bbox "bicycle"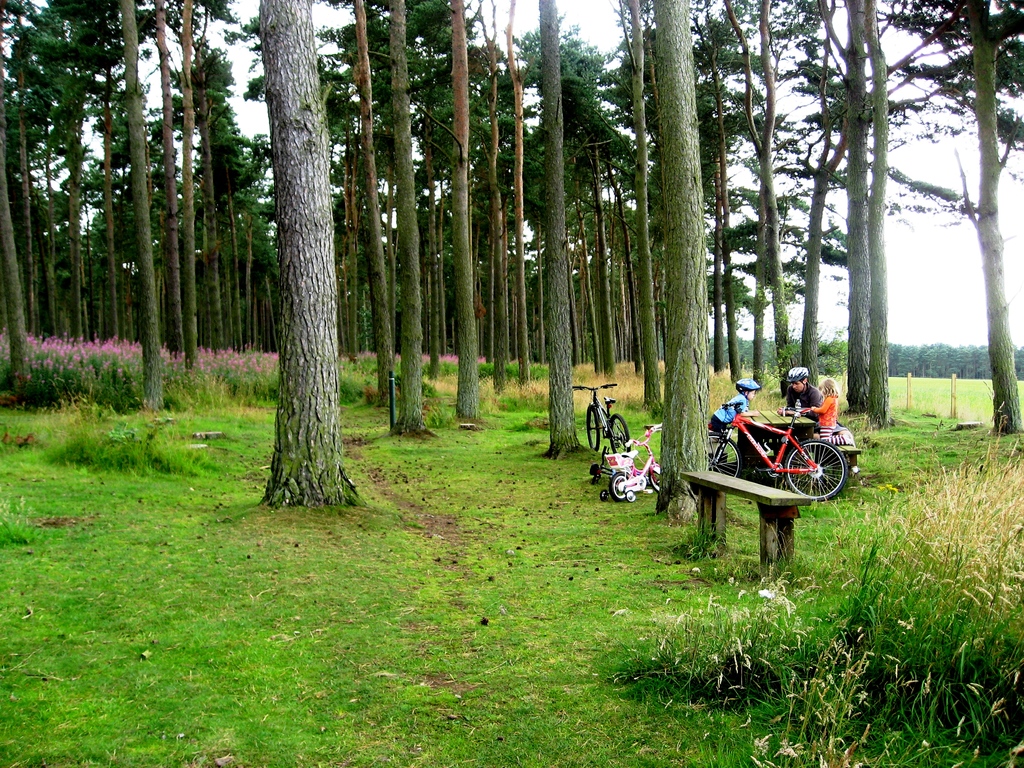
box=[706, 403, 847, 501]
